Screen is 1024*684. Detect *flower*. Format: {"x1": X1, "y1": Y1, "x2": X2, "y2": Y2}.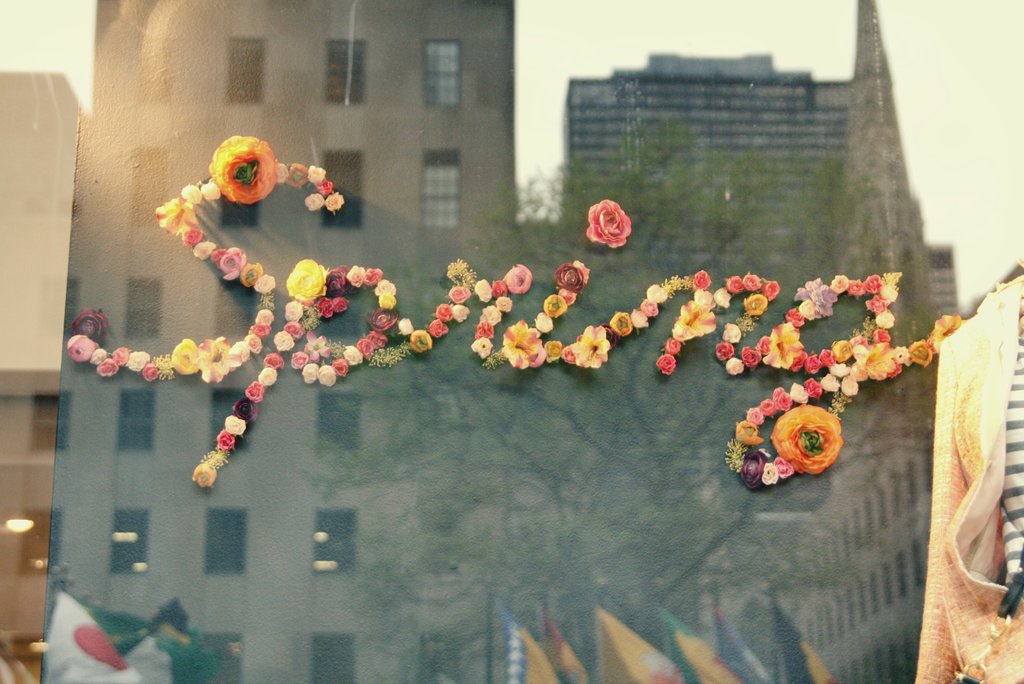
{"x1": 500, "y1": 318, "x2": 544, "y2": 366}.
